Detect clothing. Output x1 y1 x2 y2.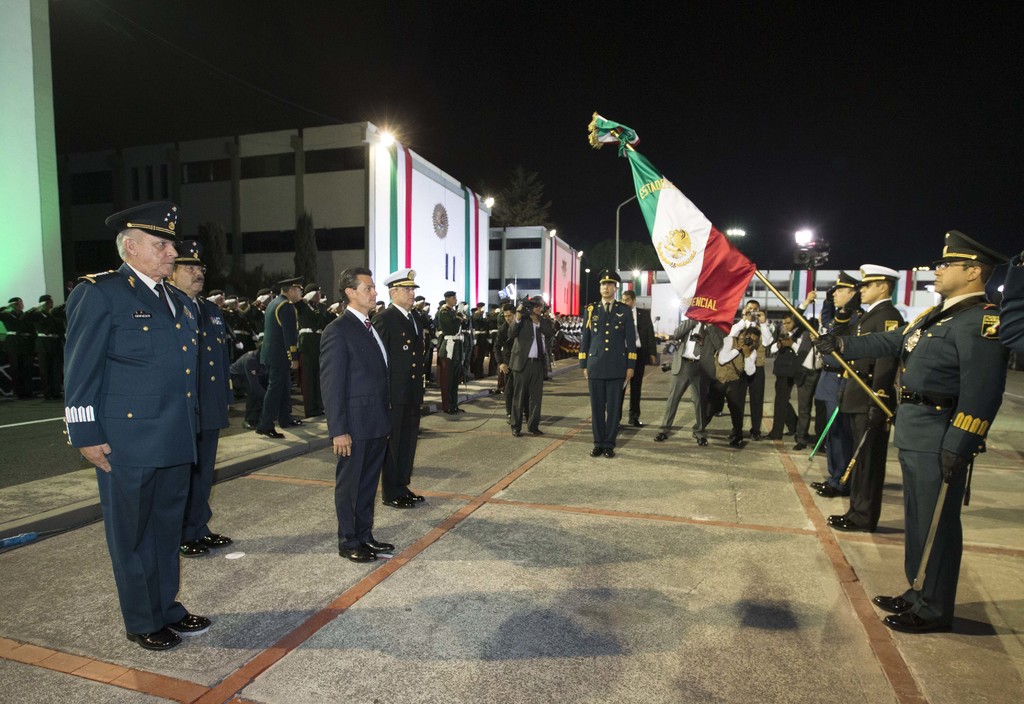
361 311 427 500.
